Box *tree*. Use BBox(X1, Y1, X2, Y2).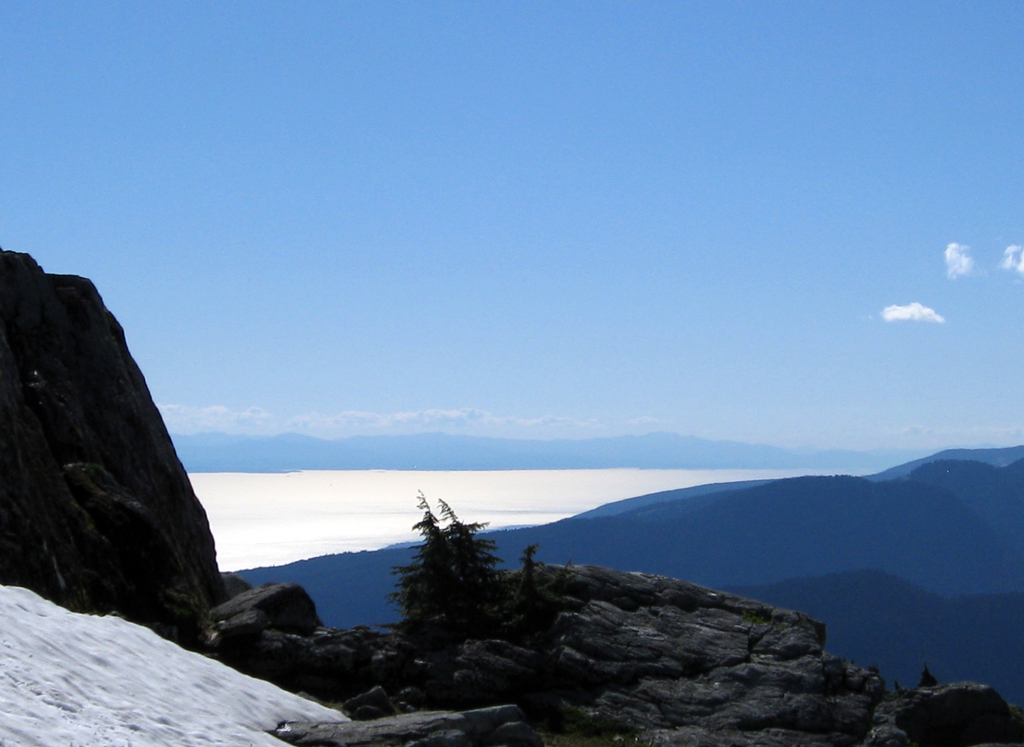
BBox(918, 661, 939, 687).
